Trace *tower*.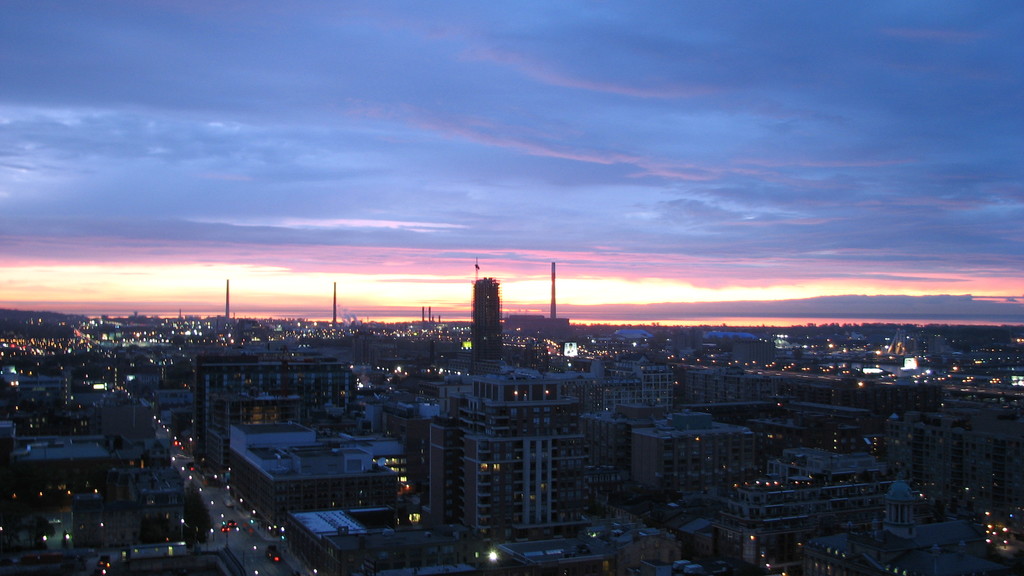
Traced to 473,252,507,375.
